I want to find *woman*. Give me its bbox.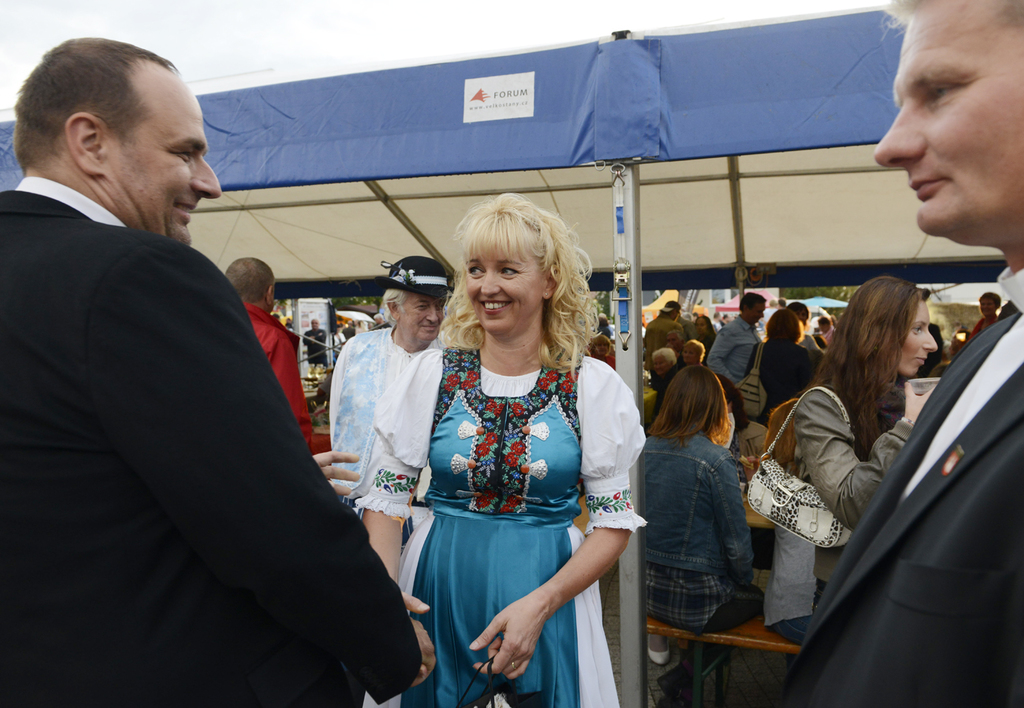
x1=693, y1=313, x2=720, y2=350.
